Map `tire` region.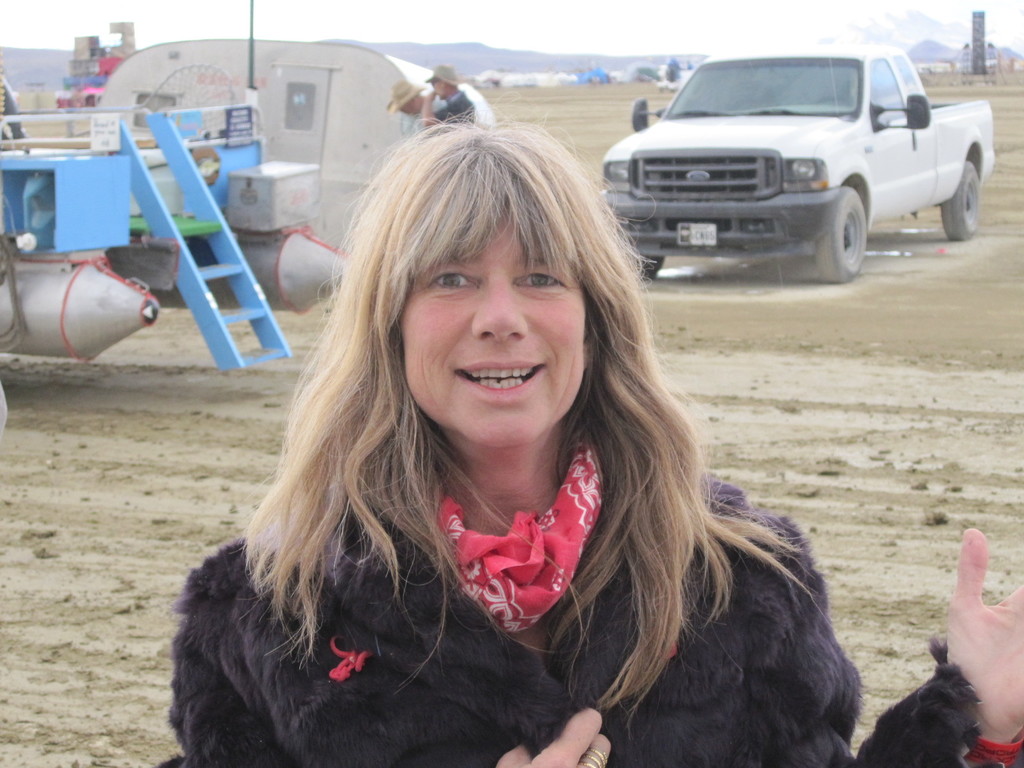
Mapped to Rect(941, 161, 977, 241).
